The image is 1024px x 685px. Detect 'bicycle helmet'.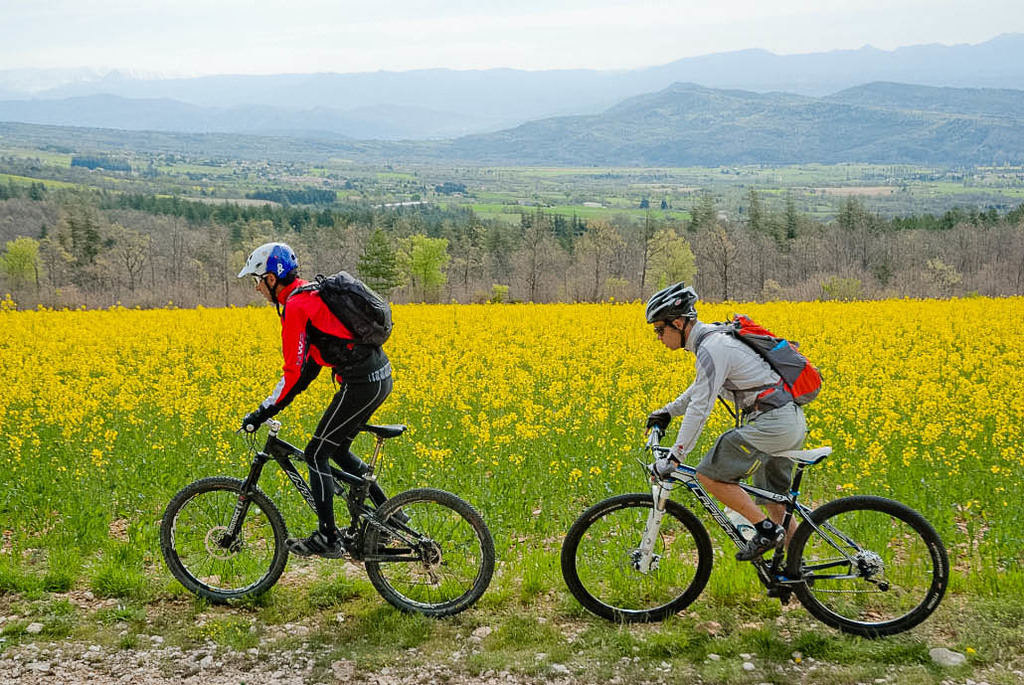
Detection: [x1=650, y1=284, x2=700, y2=348].
